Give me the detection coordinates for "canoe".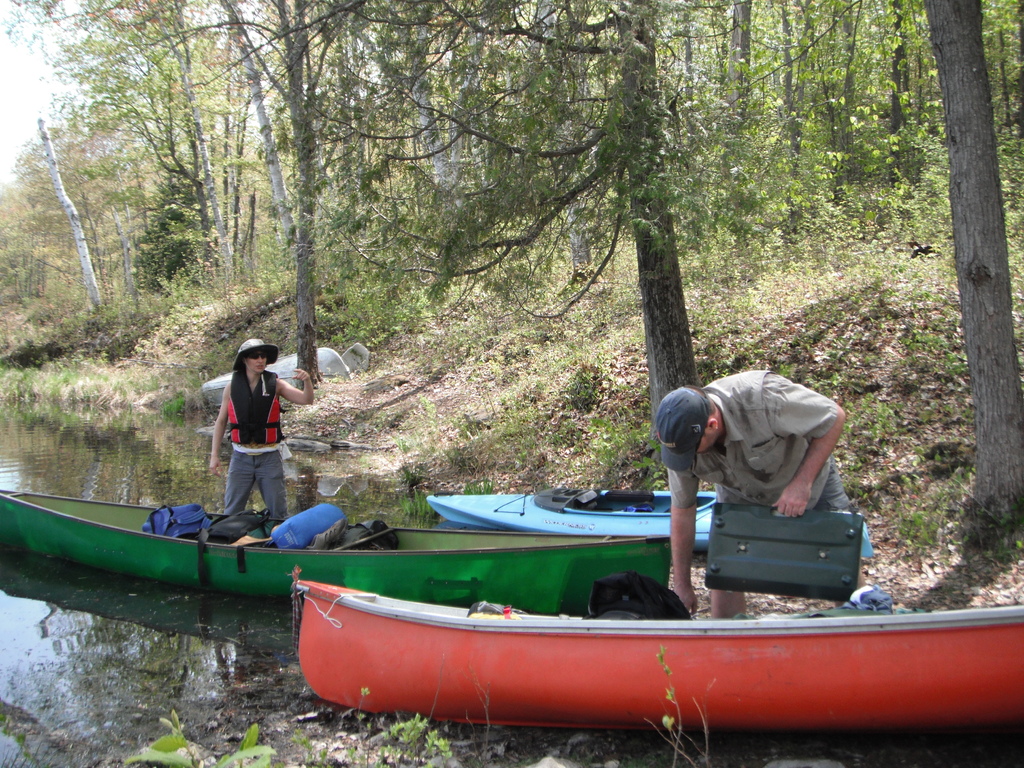
region(0, 486, 666, 623).
